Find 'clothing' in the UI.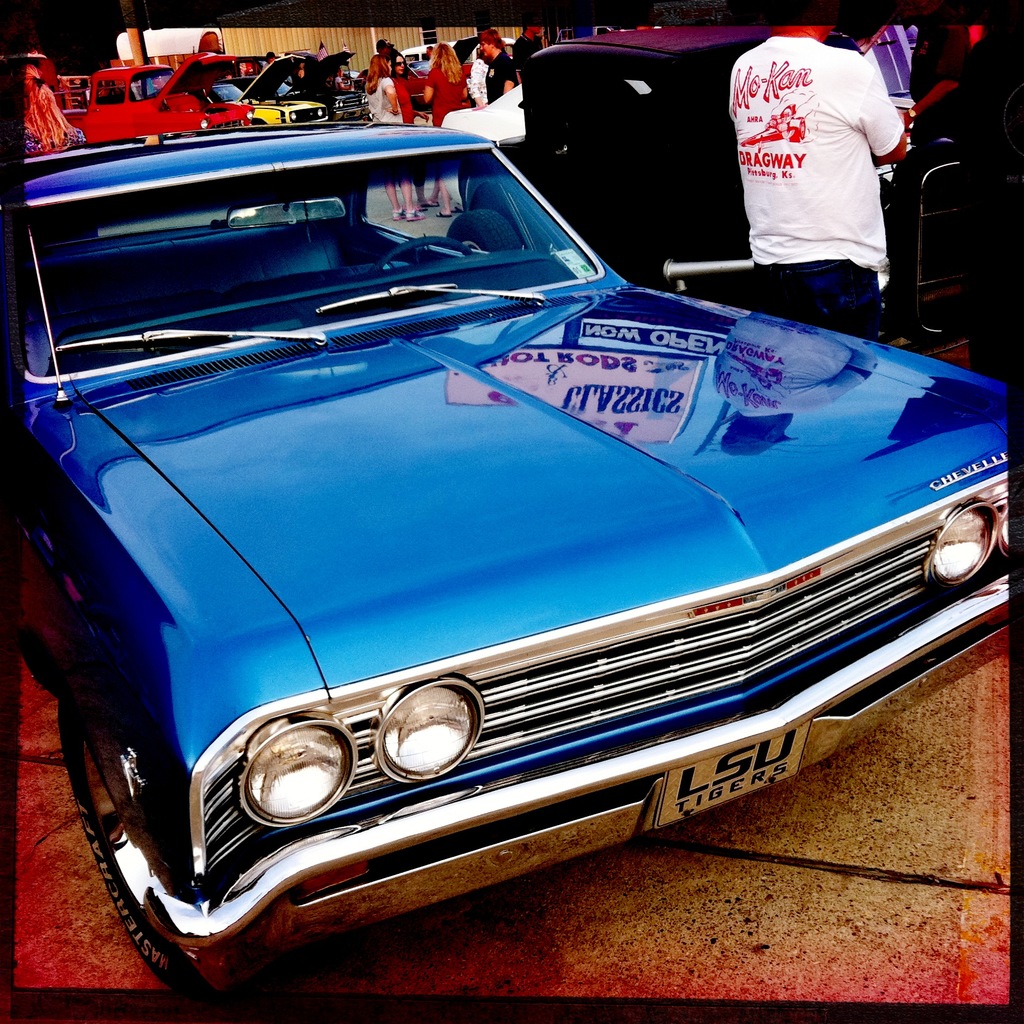
UI element at [x1=715, y1=41, x2=895, y2=339].
